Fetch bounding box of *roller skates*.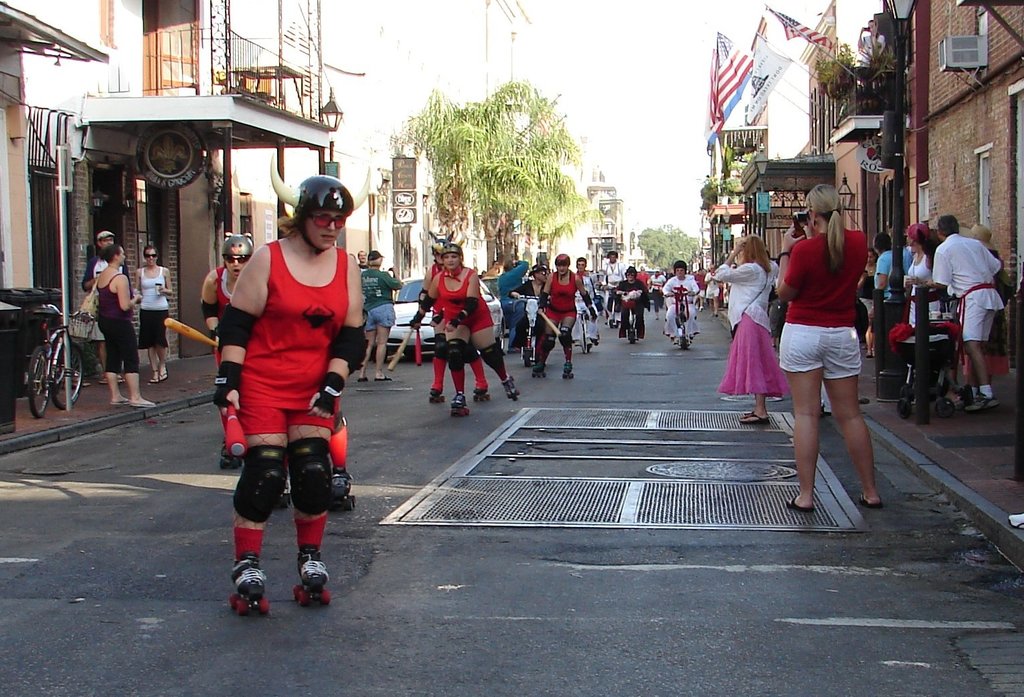
Bbox: BBox(291, 548, 329, 607).
